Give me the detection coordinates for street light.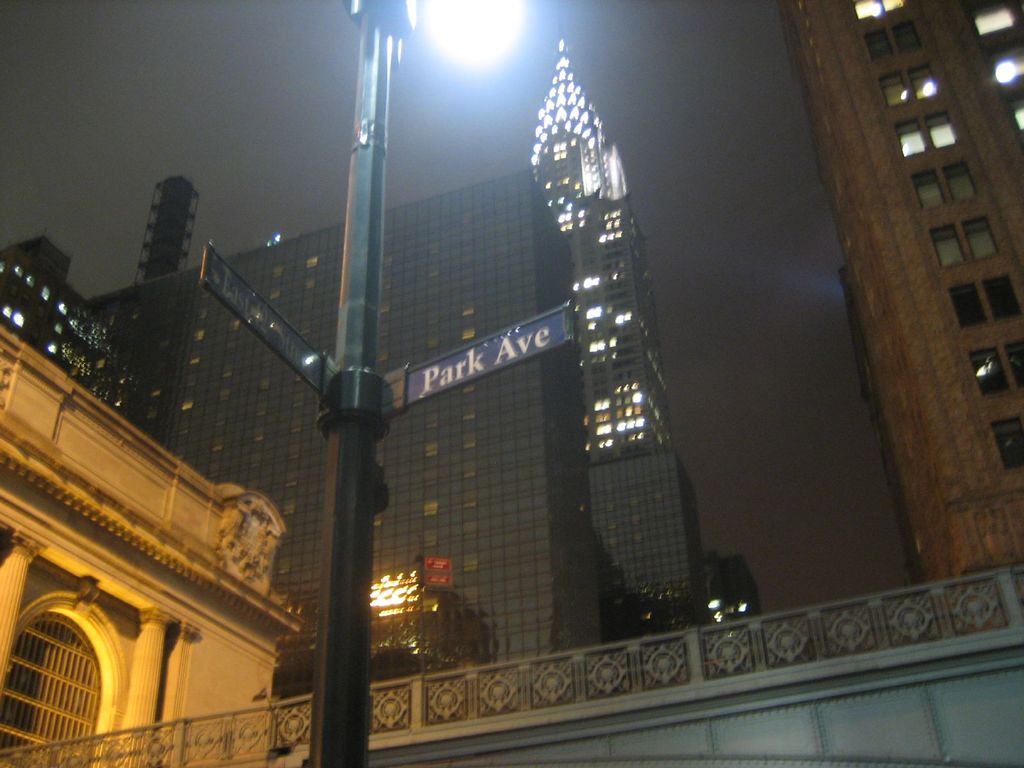
343:3:540:767.
